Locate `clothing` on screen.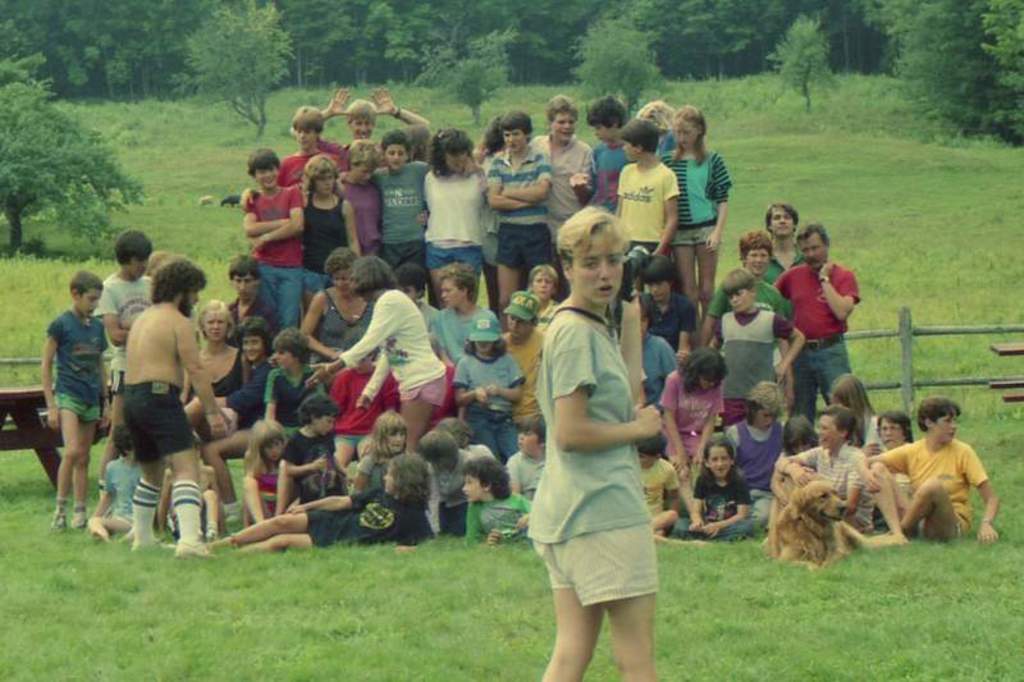
On screen at [x1=500, y1=335, x2=543, y2=426].
